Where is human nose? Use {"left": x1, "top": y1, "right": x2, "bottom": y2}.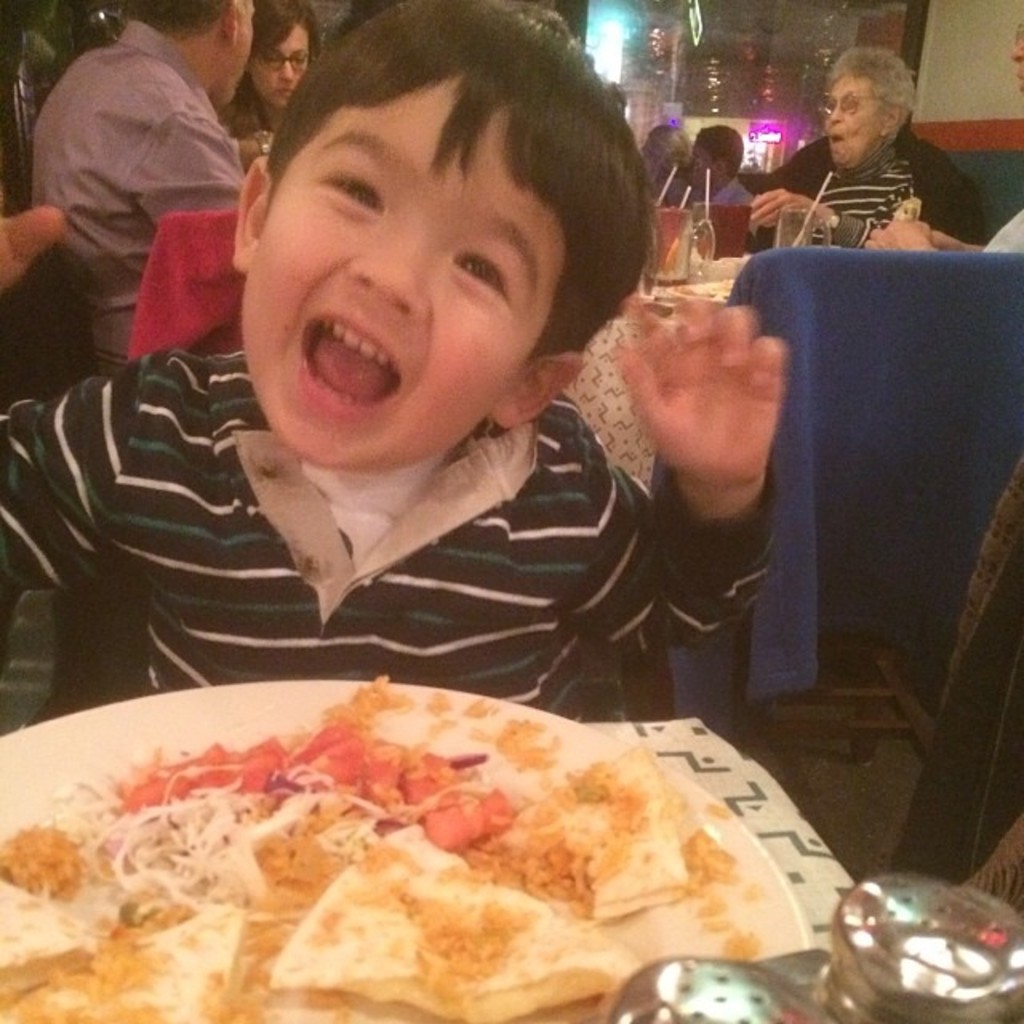
{"left": 280, "top": 51, "right": 291, "bottom": 80}.
